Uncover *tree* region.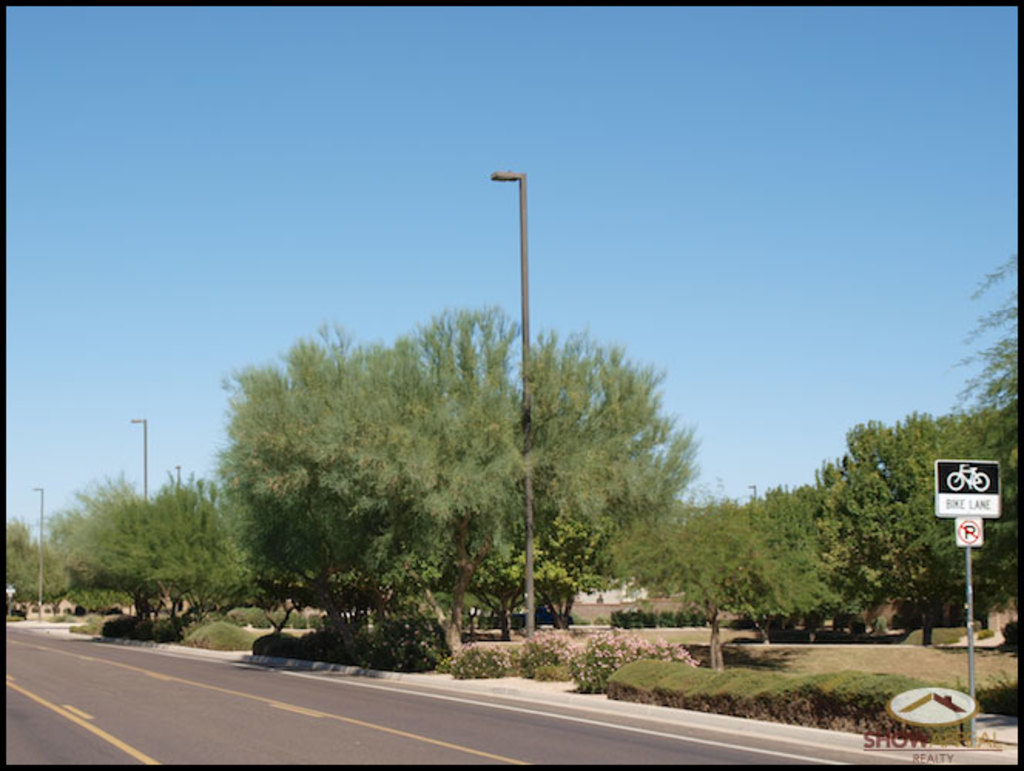
Uncovered: 820 409 936 658.
